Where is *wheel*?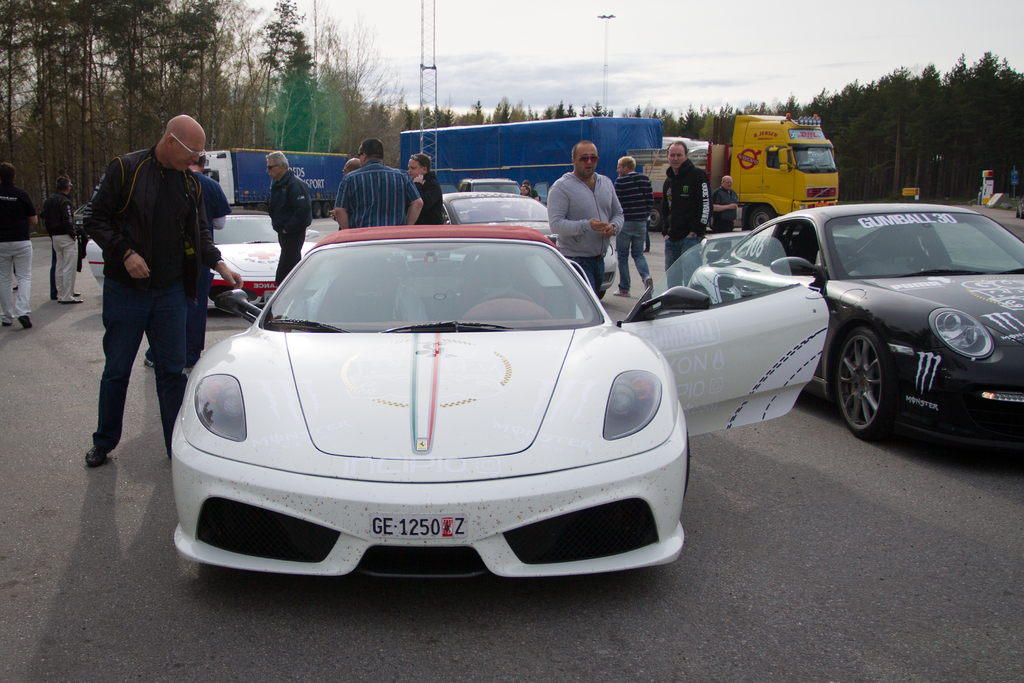
480/292/532/302.
